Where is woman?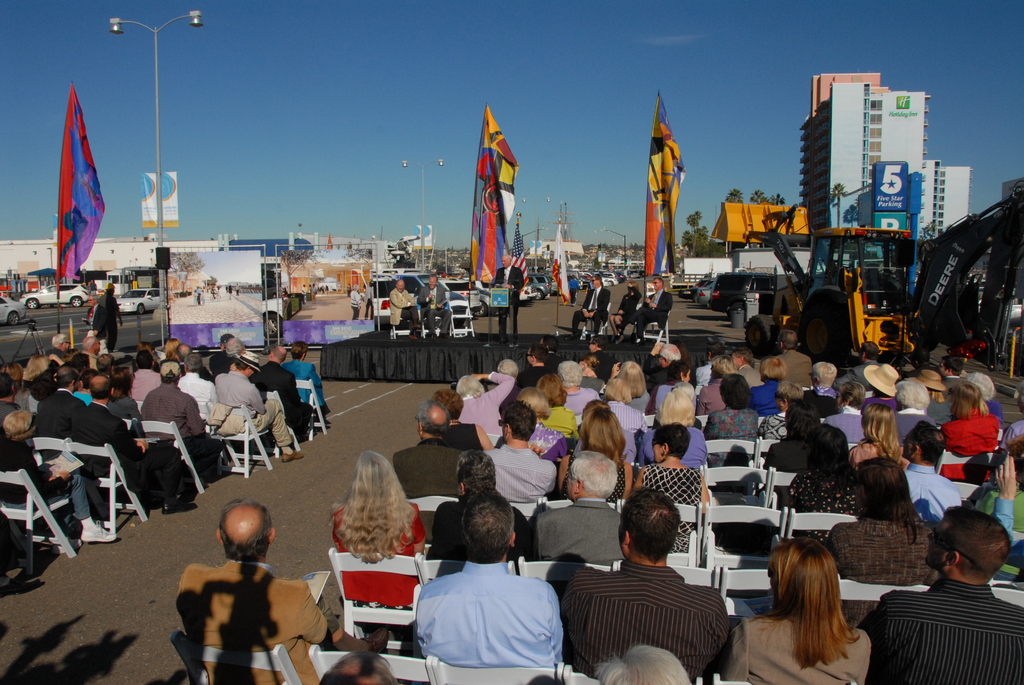
box(138, 340, 155, 361).
